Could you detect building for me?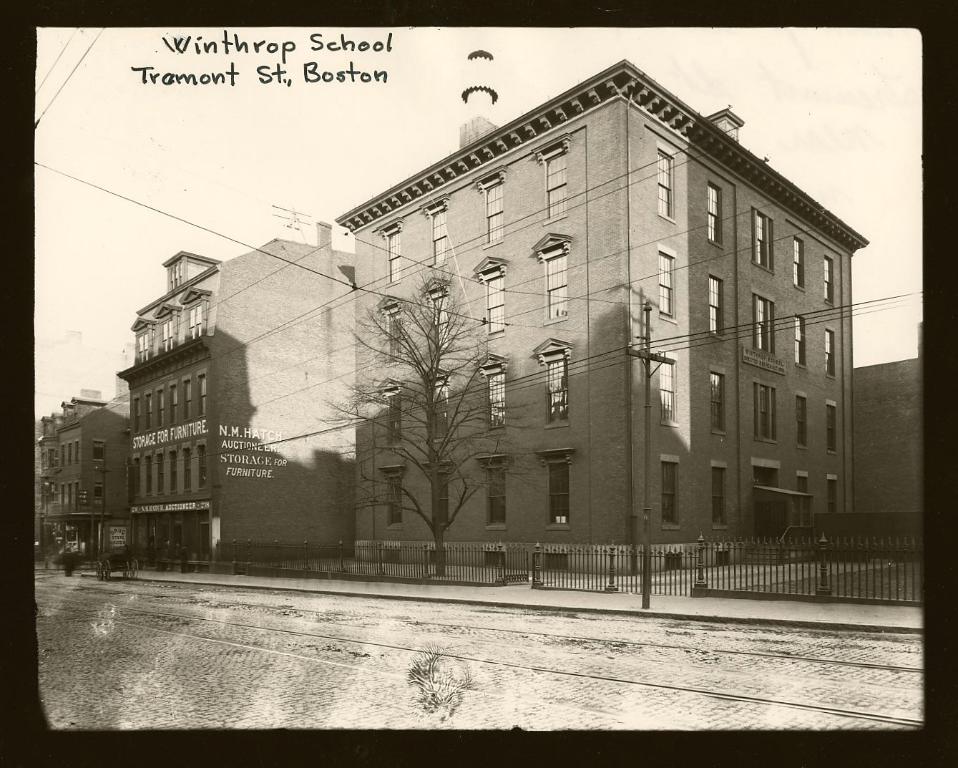
Detection result: [x1=37, y1=393, x2=134, y2=559].
